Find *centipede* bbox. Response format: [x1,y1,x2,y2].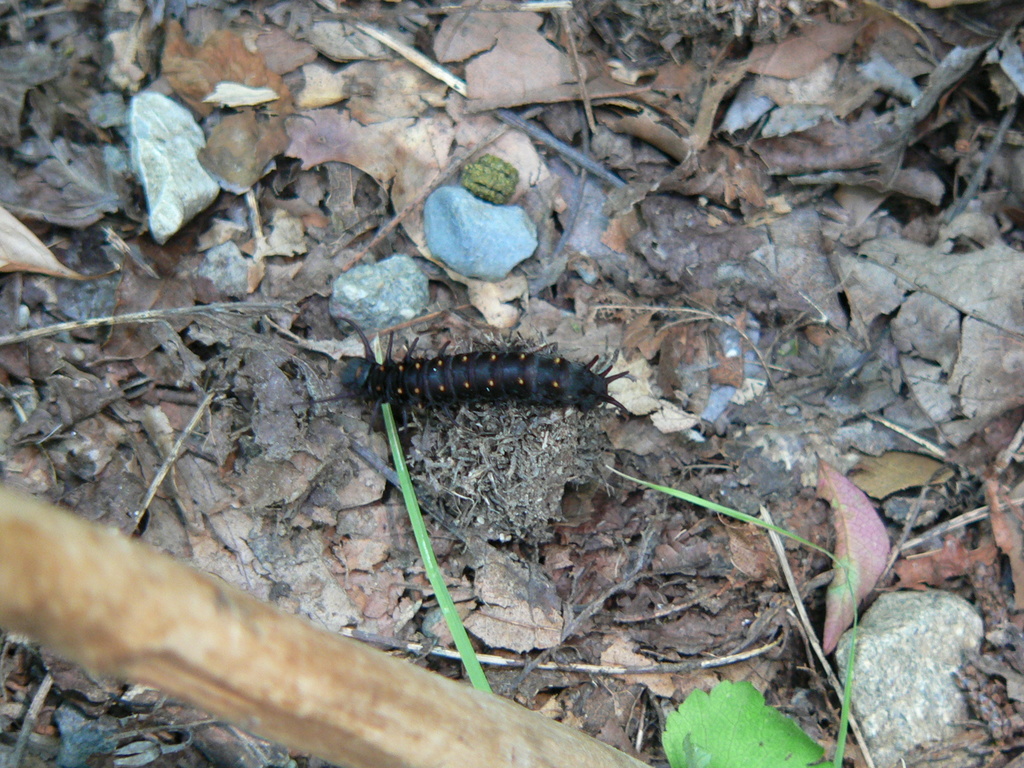
[332,296,633,440].
